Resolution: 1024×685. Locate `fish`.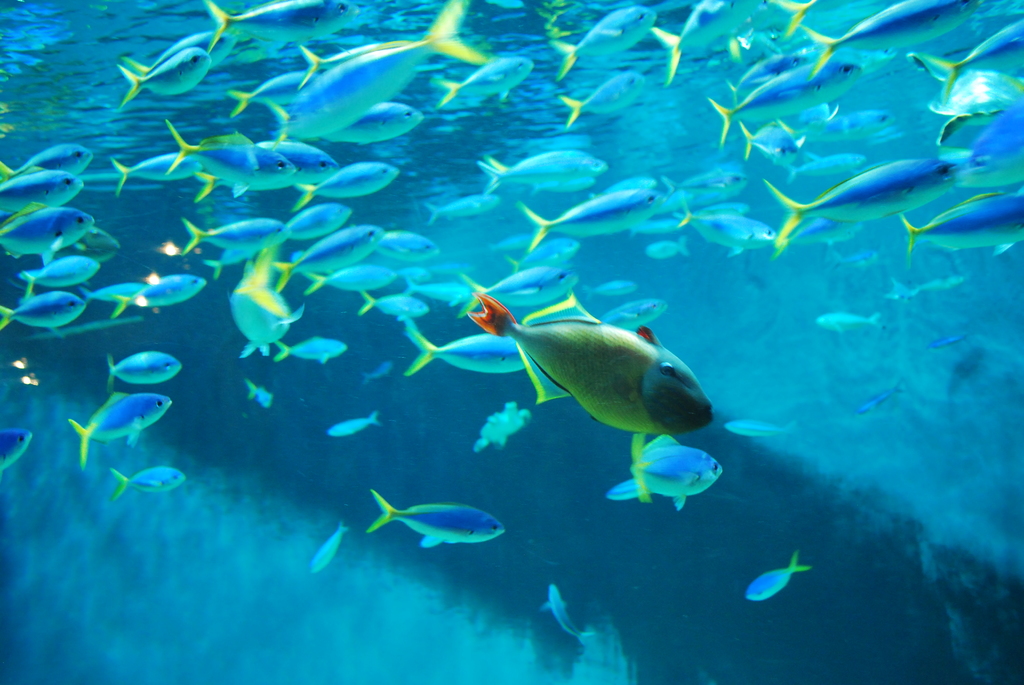
bbox(325, 415, 387, 440).
